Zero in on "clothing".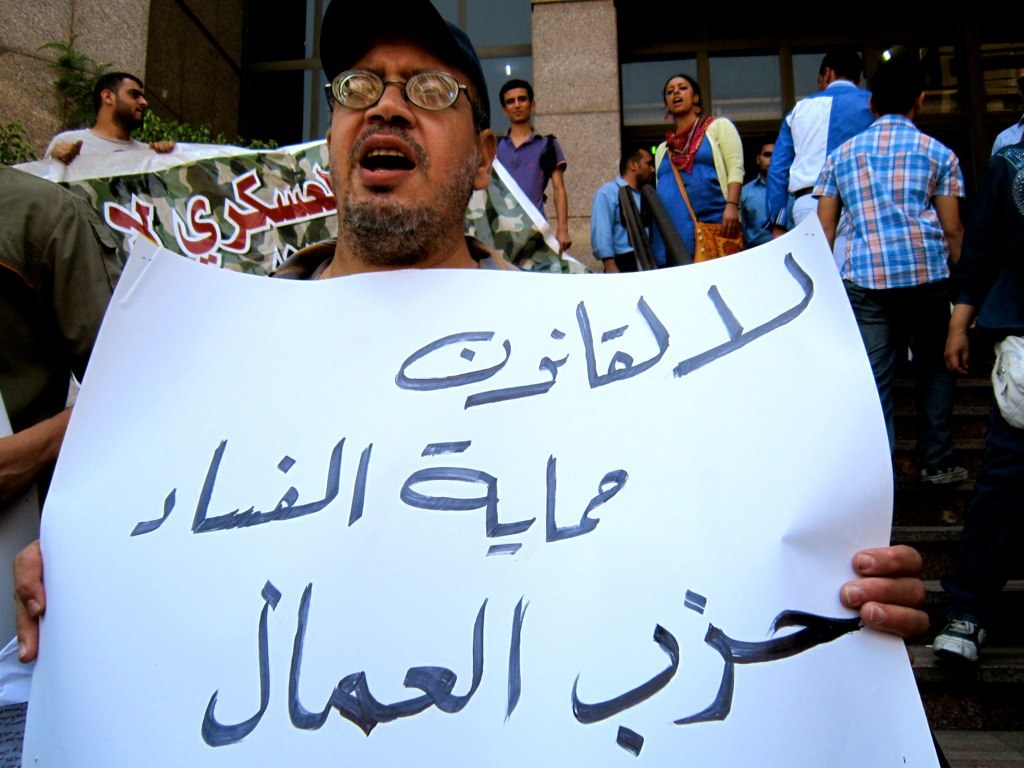
Zeroed in: select_region(650, 114, 747, 268).
